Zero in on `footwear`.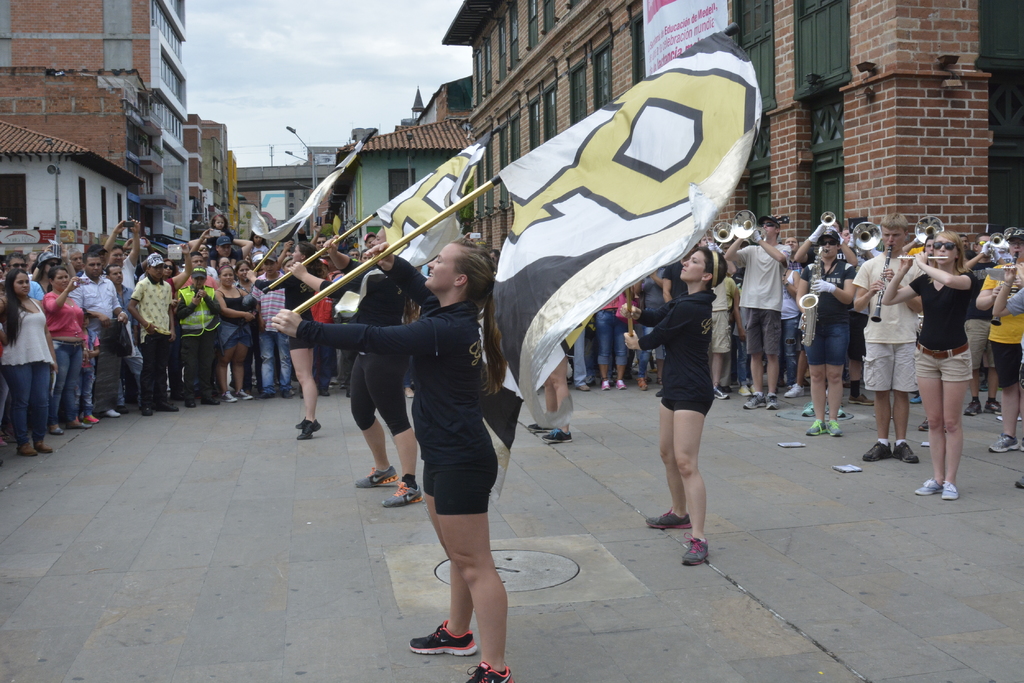
Zeroed in: <bbox>578, 384, 592, 392</bbox>.
